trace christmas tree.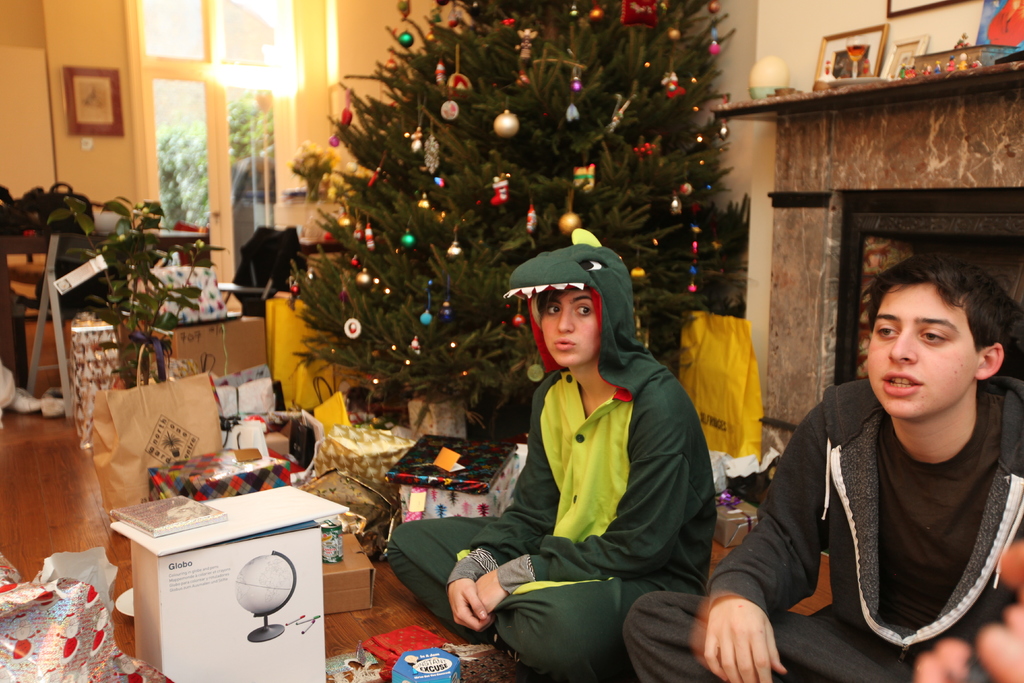
Traced to 286,0,753,447.
